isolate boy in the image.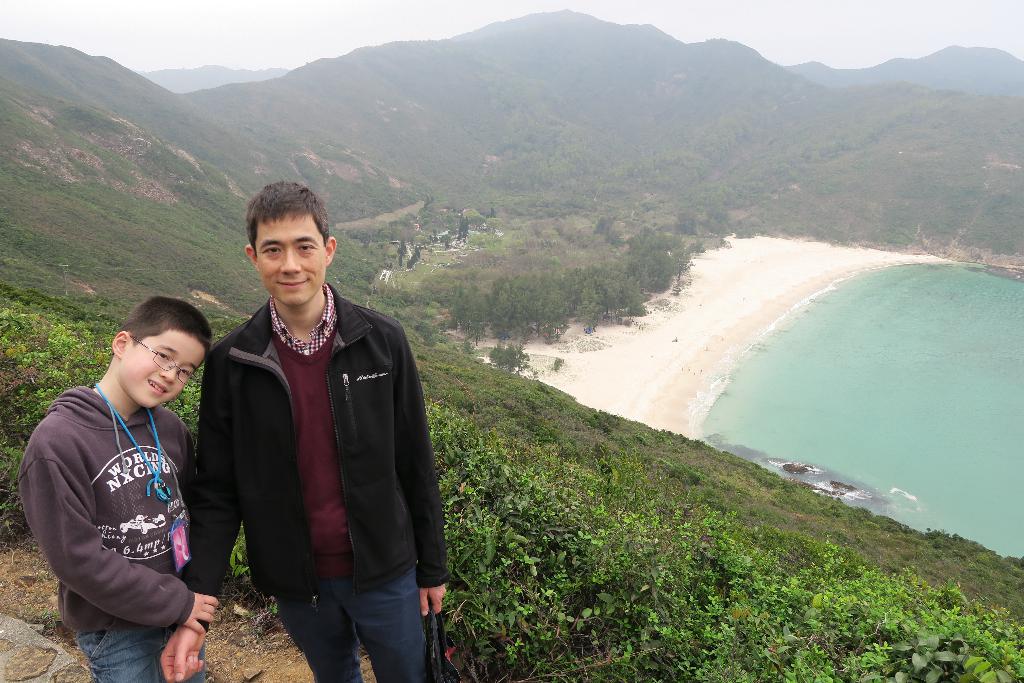
Isolated region: <box>13,292,209,682</box>.
